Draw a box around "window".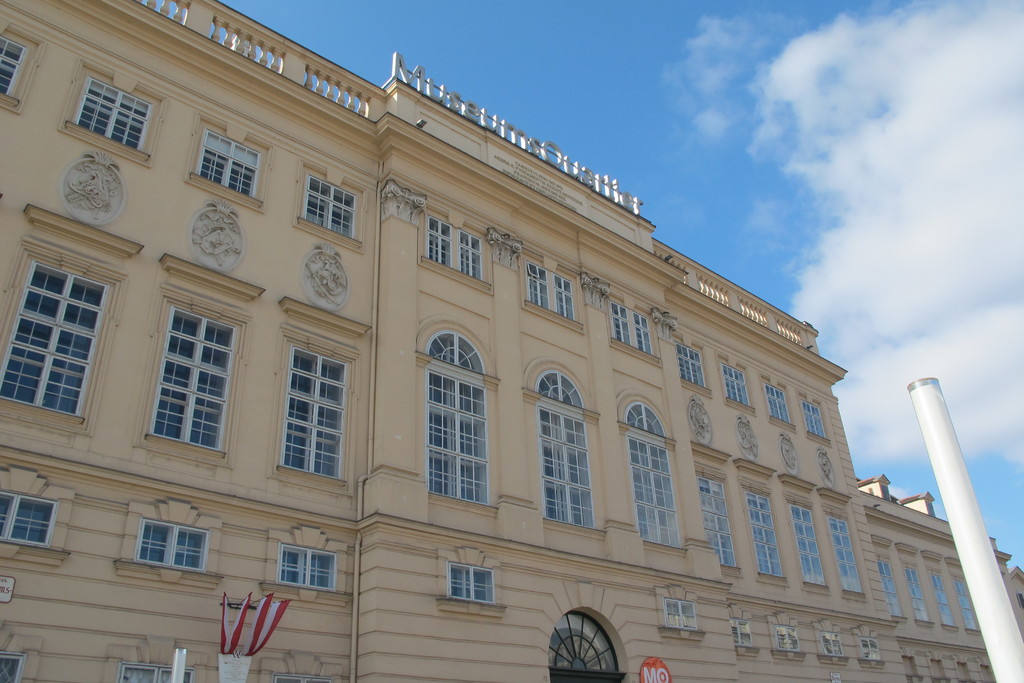
box=[132, 251, 267, 472].
